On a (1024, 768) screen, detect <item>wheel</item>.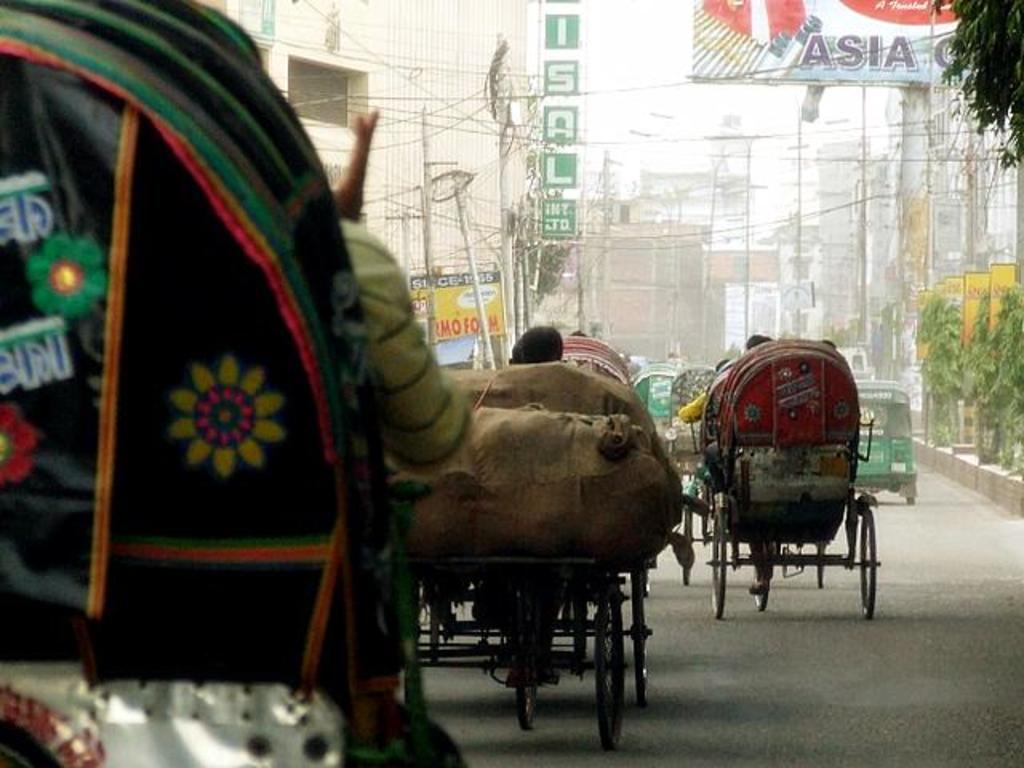
685 510 693 584.
